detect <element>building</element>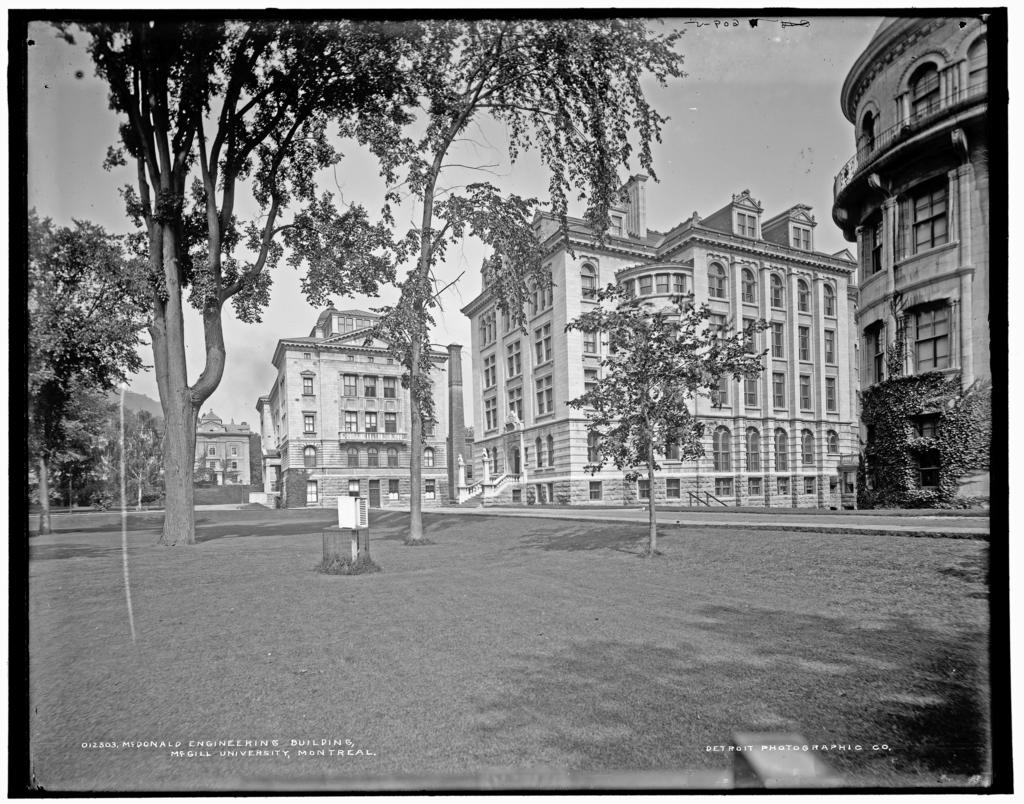
250/301/454/506
